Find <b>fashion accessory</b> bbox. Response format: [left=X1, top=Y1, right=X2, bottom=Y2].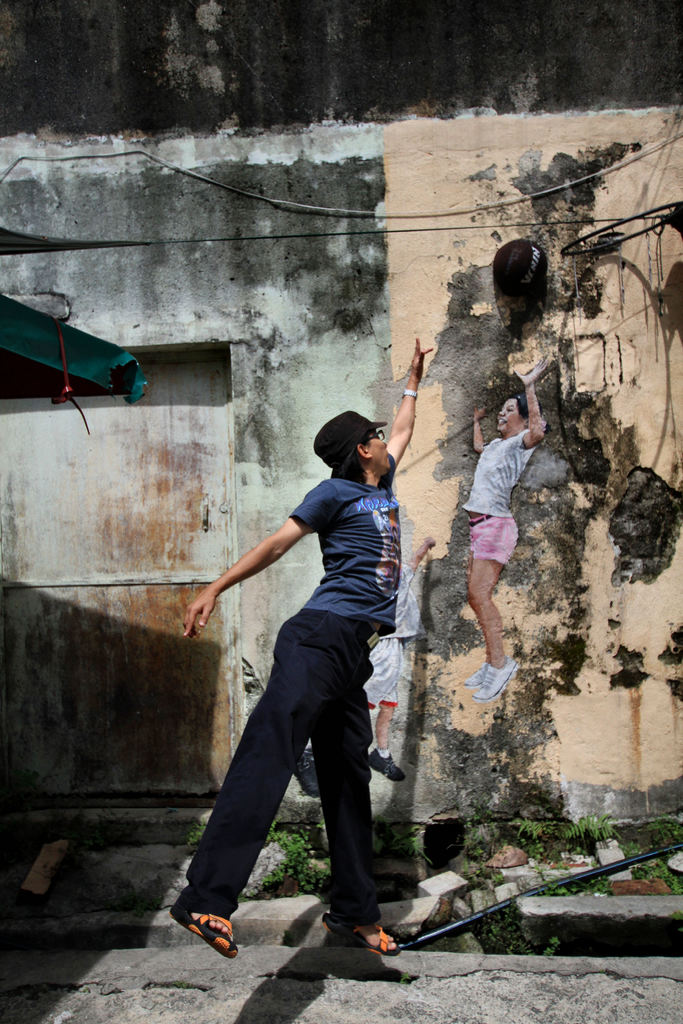
[left=406, top=388, right=421, bottom=404].
